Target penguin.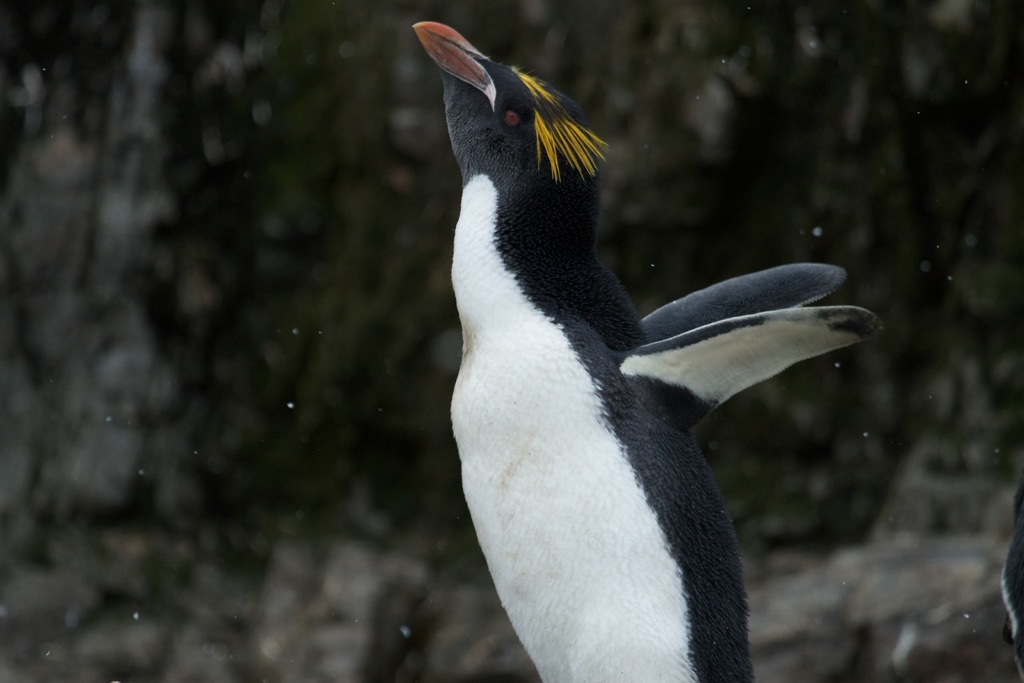
Target region: [1000,482,1023,682].
